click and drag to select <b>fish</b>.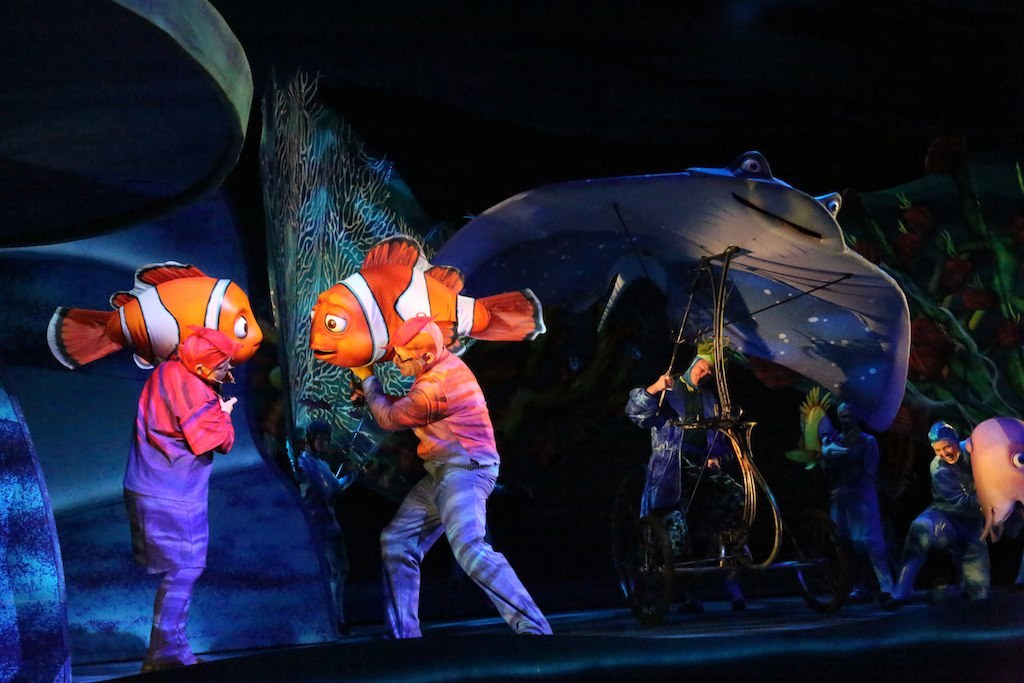
Selection: (311,229,550,373).
